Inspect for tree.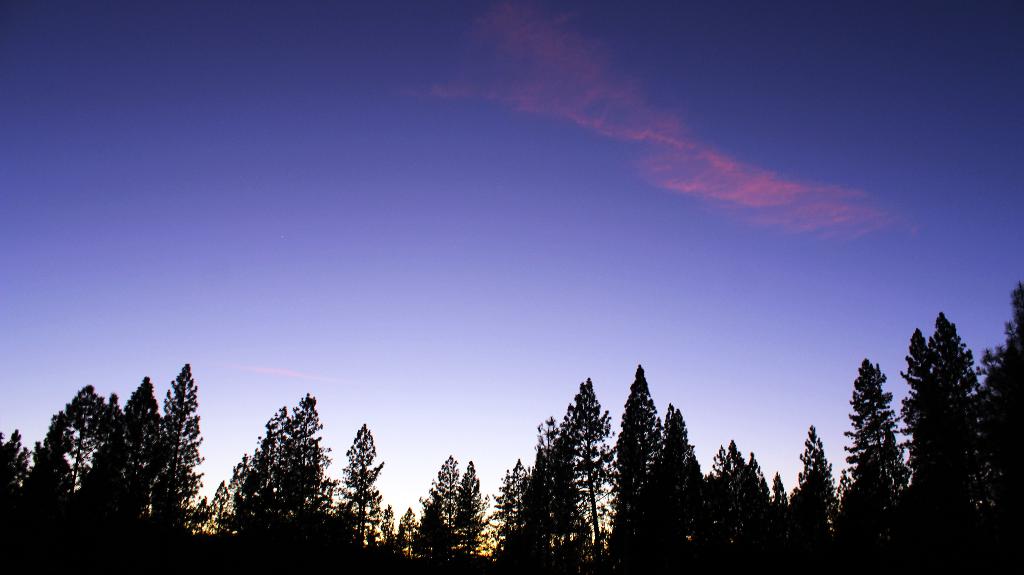
Inspection: BBox(556, 378, 623, 574).
